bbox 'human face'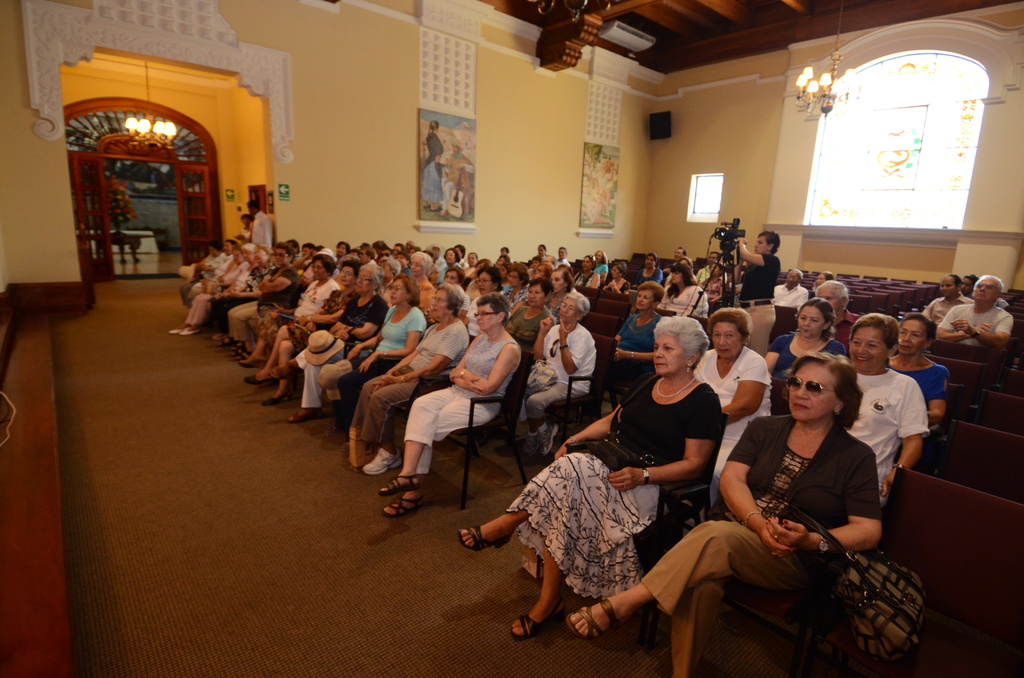
(left=902, top=318, right=932, bottom=359)
